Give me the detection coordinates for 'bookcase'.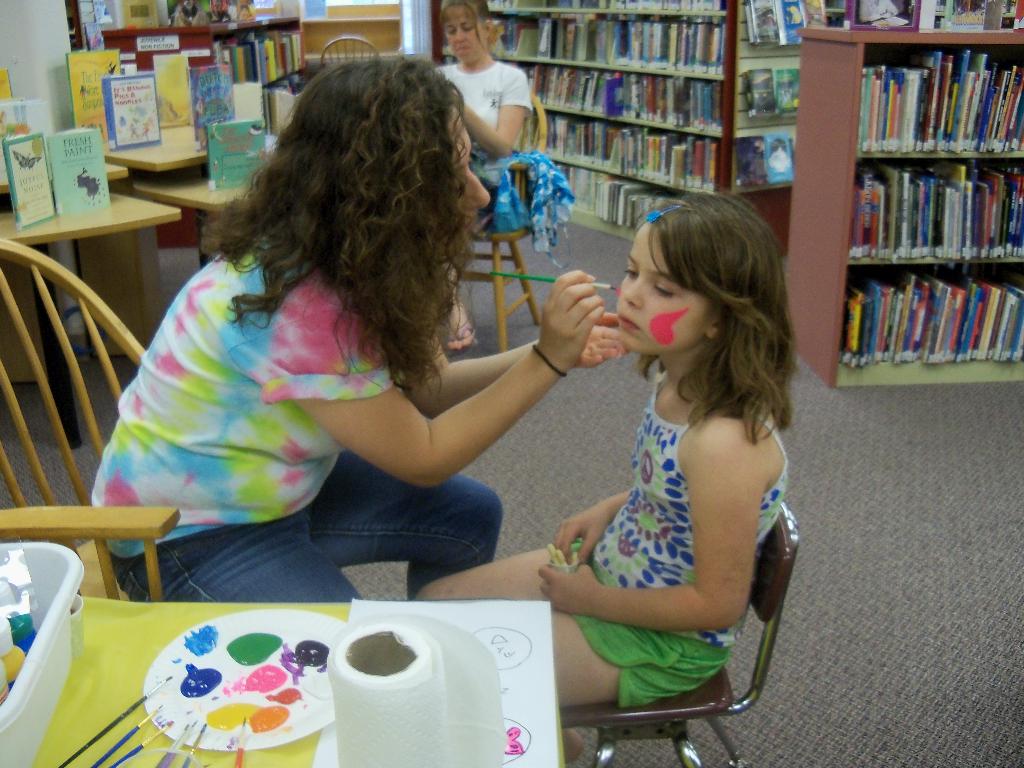
rect(451, 0, 721, 246).
